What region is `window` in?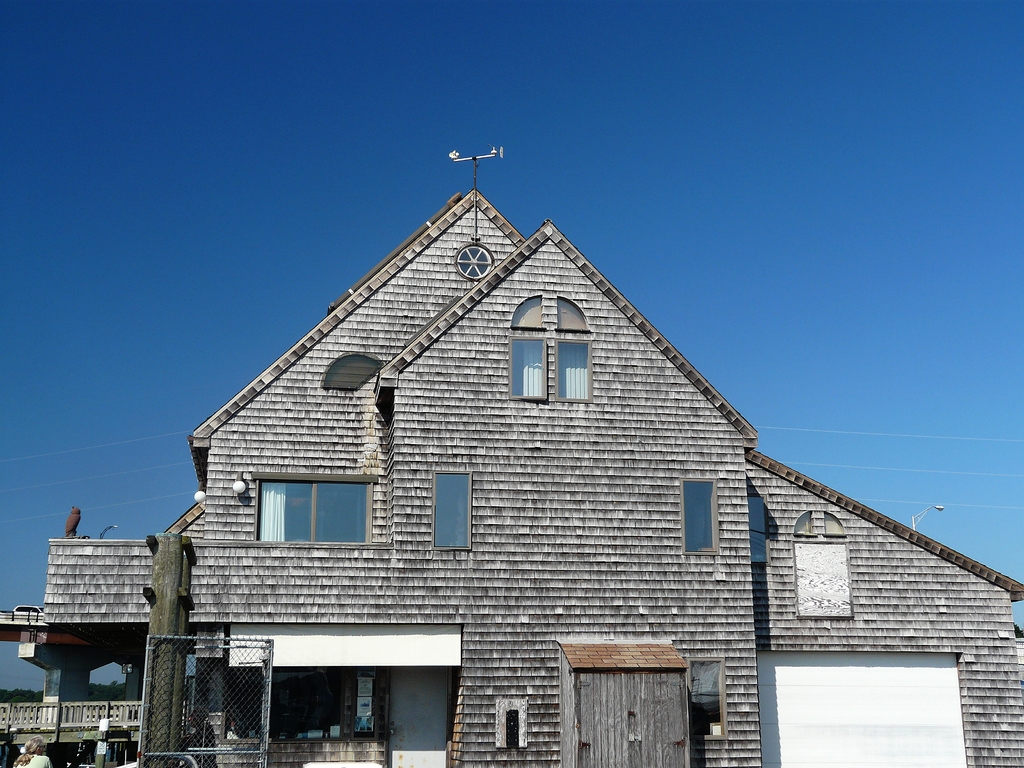
[x1=684, y1=478, x2=712, y2=555].
